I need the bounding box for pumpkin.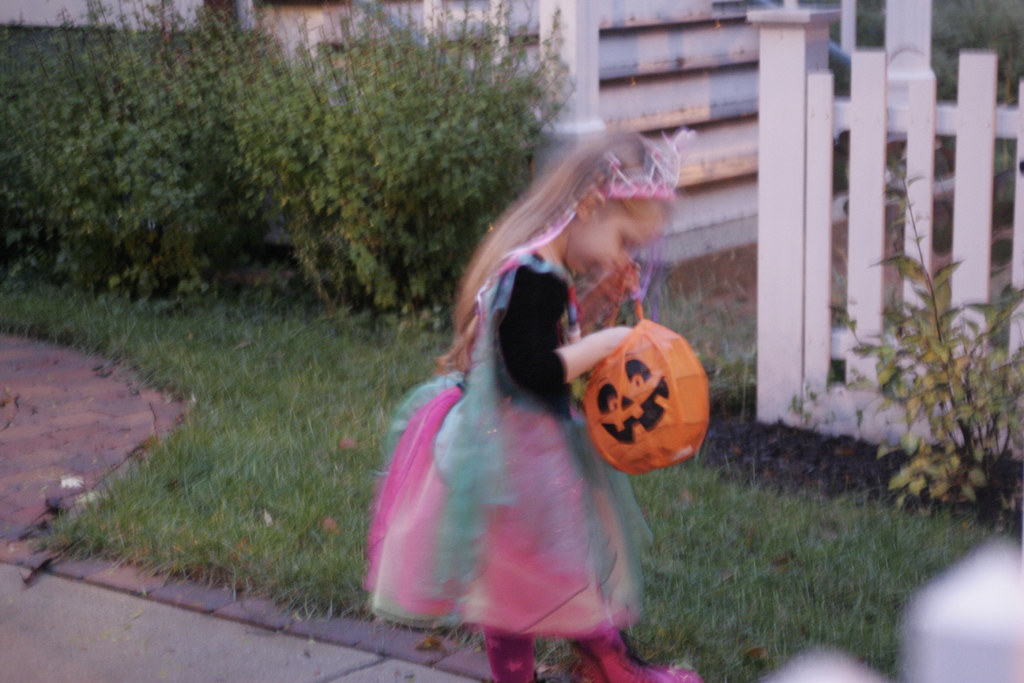
Here it is: pyautogui.locateOnScreen(570, 315, 719, 482).
